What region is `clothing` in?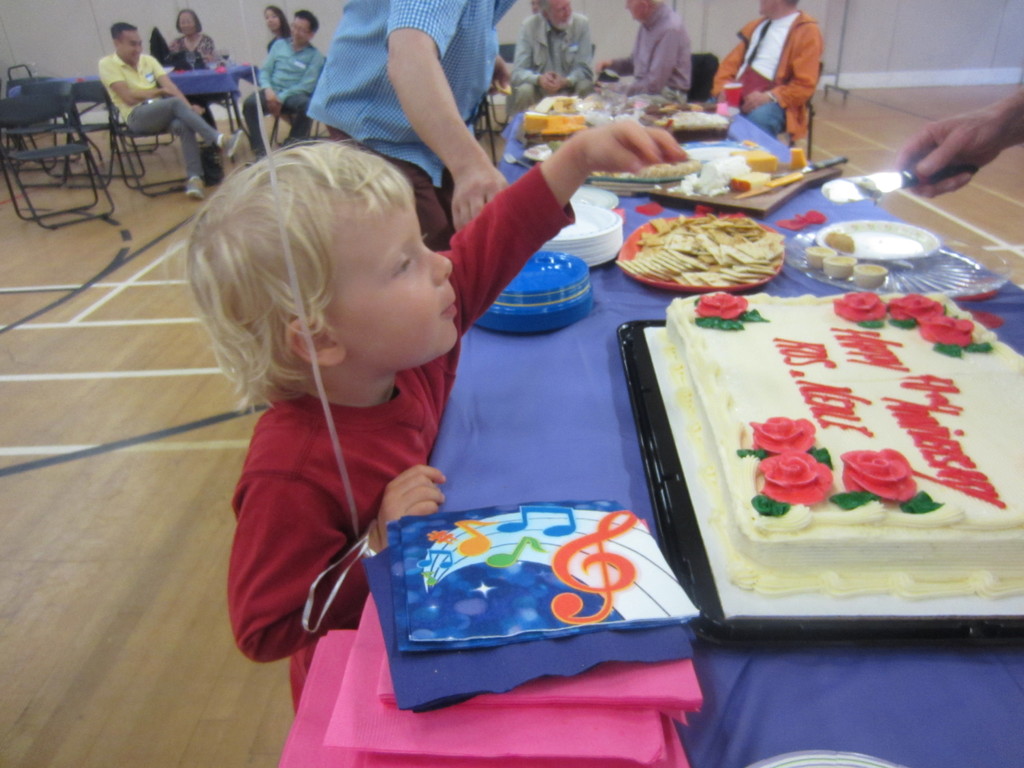
bbox=(164, 35, 219, 72).
